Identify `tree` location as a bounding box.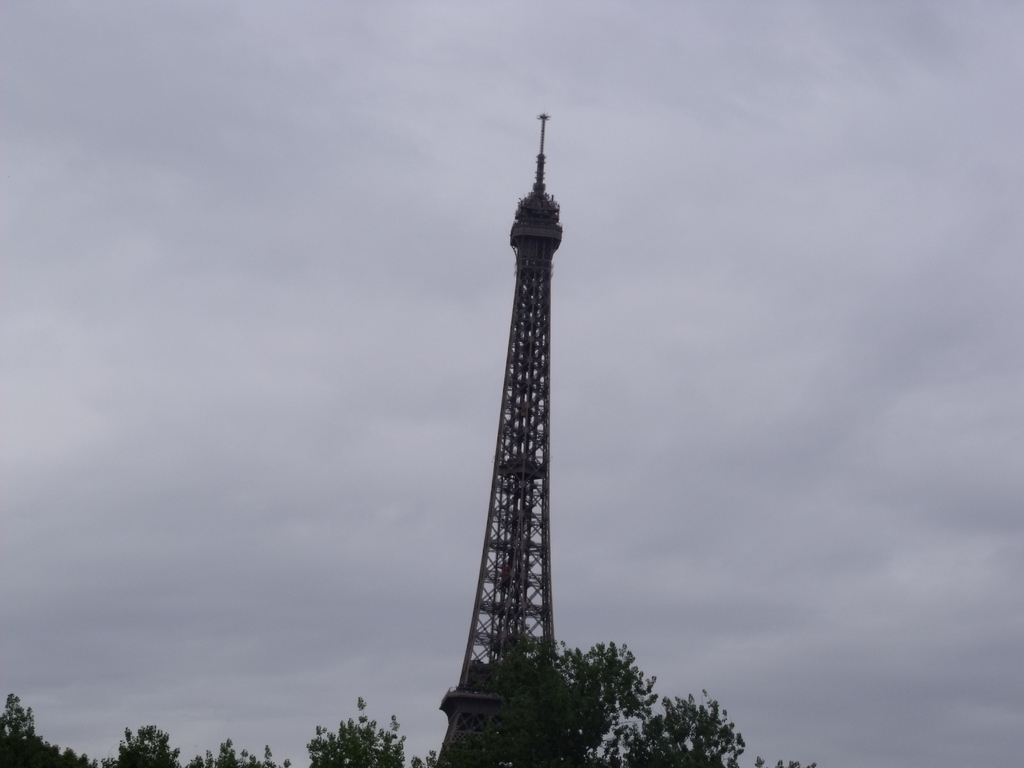
(x1=100, y1=724, x2=189, y2=765).
